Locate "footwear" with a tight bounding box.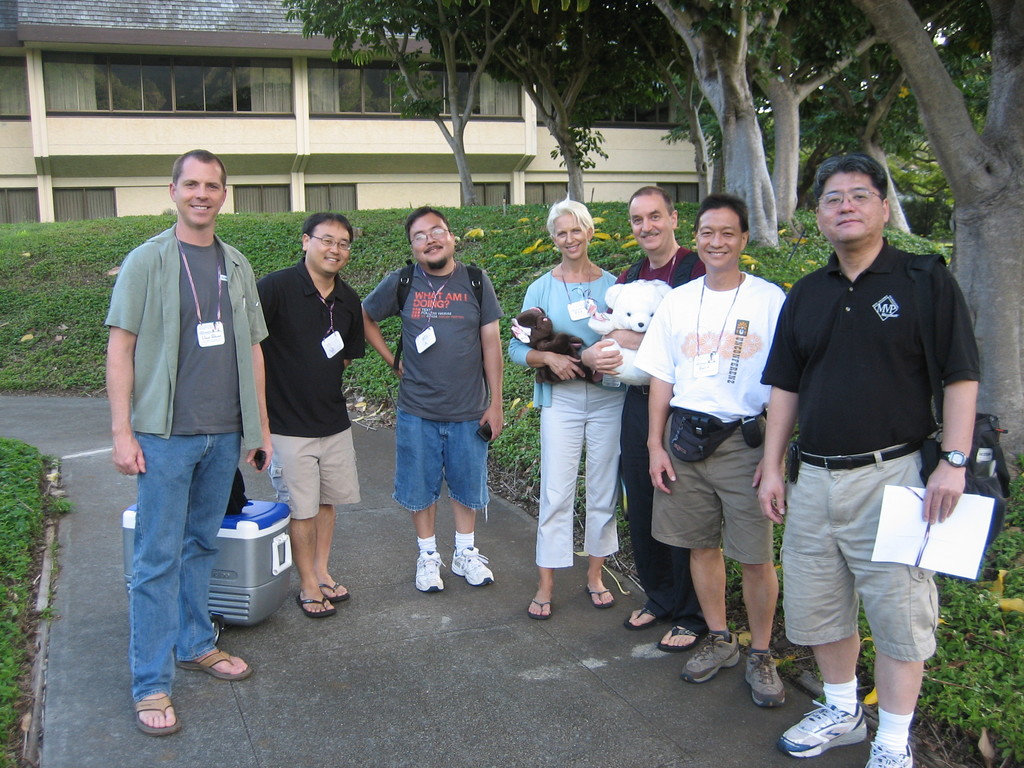
[x1=449, y1=552, x2=493, y2=584].
